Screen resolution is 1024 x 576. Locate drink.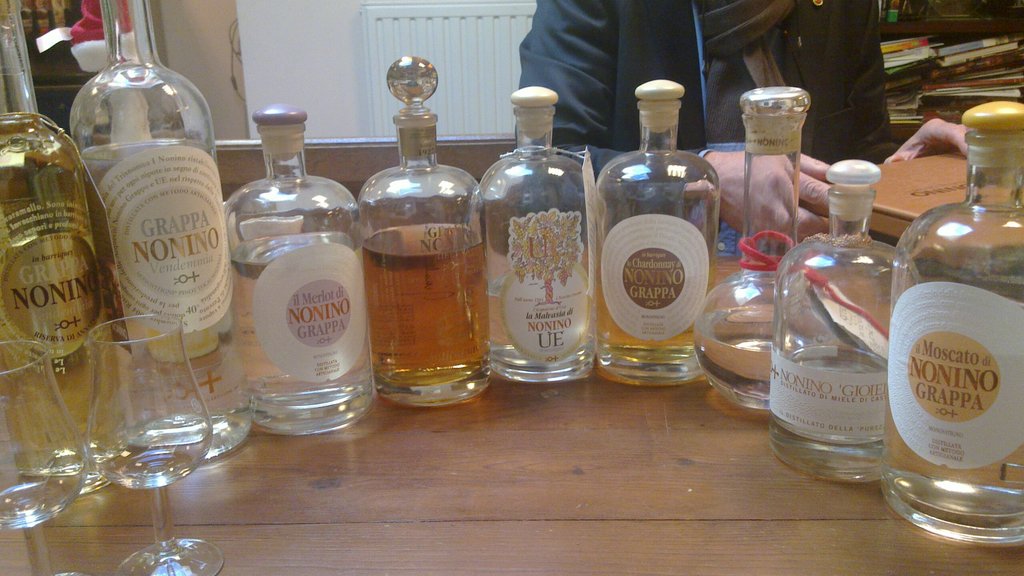
591:75:720:383.
